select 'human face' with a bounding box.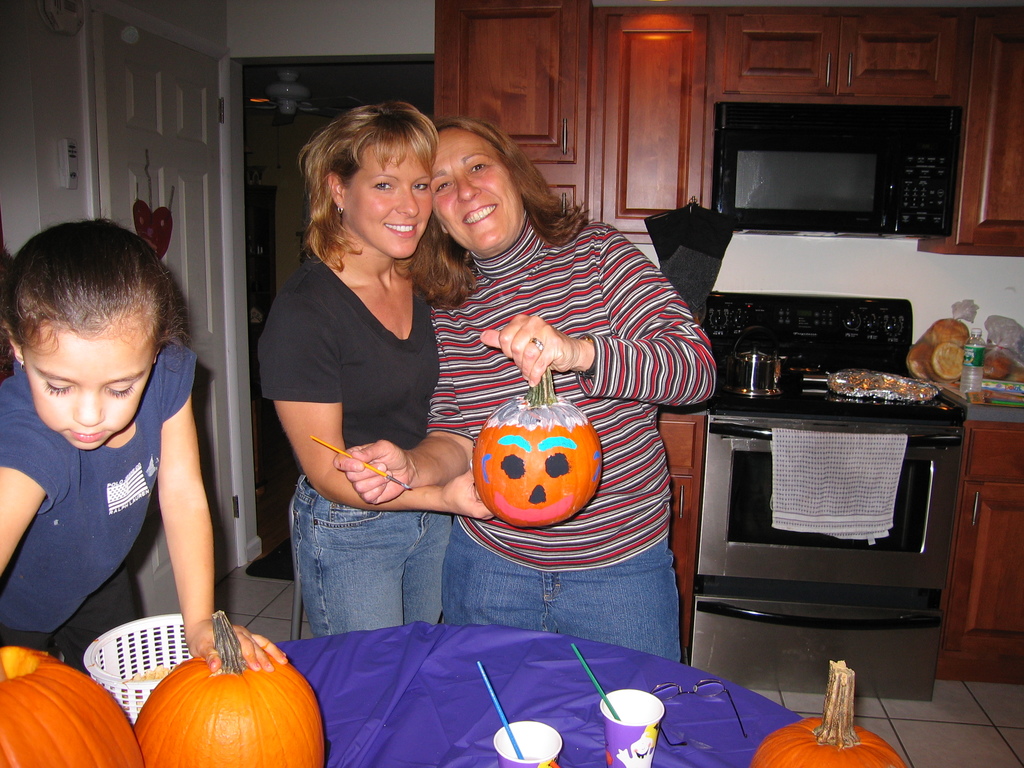
Rect(433, 128, 520, 248).
